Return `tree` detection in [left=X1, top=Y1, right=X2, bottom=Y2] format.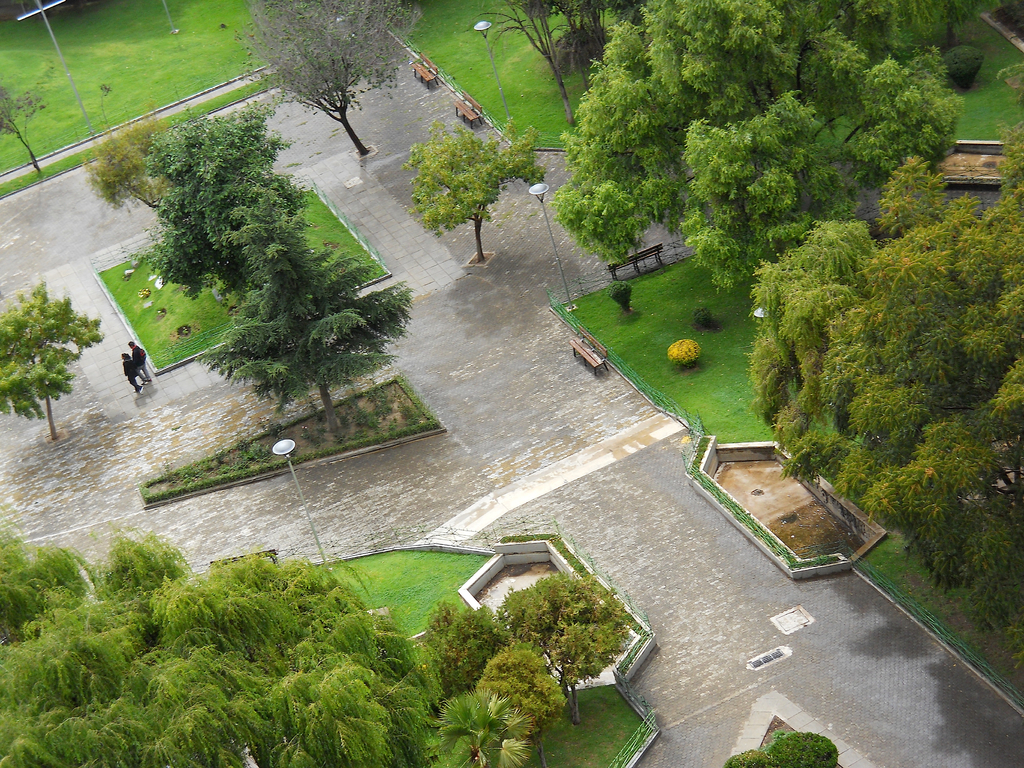
[left=240, top=3, right=426, bottom=154].
